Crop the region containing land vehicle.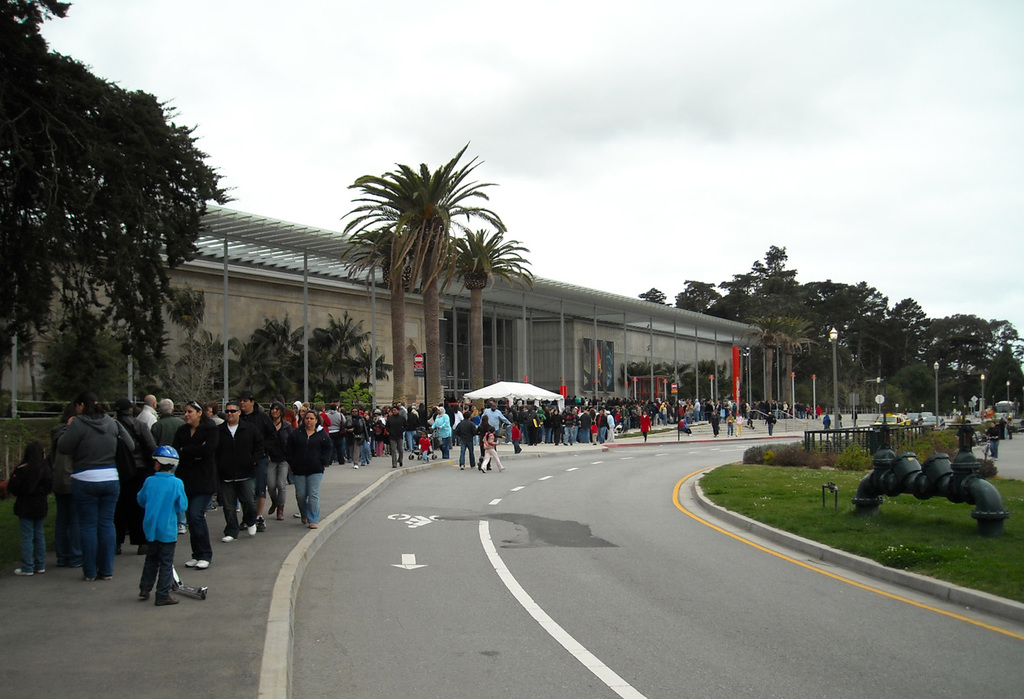
Crop region: (878, 414, 902, 428).
